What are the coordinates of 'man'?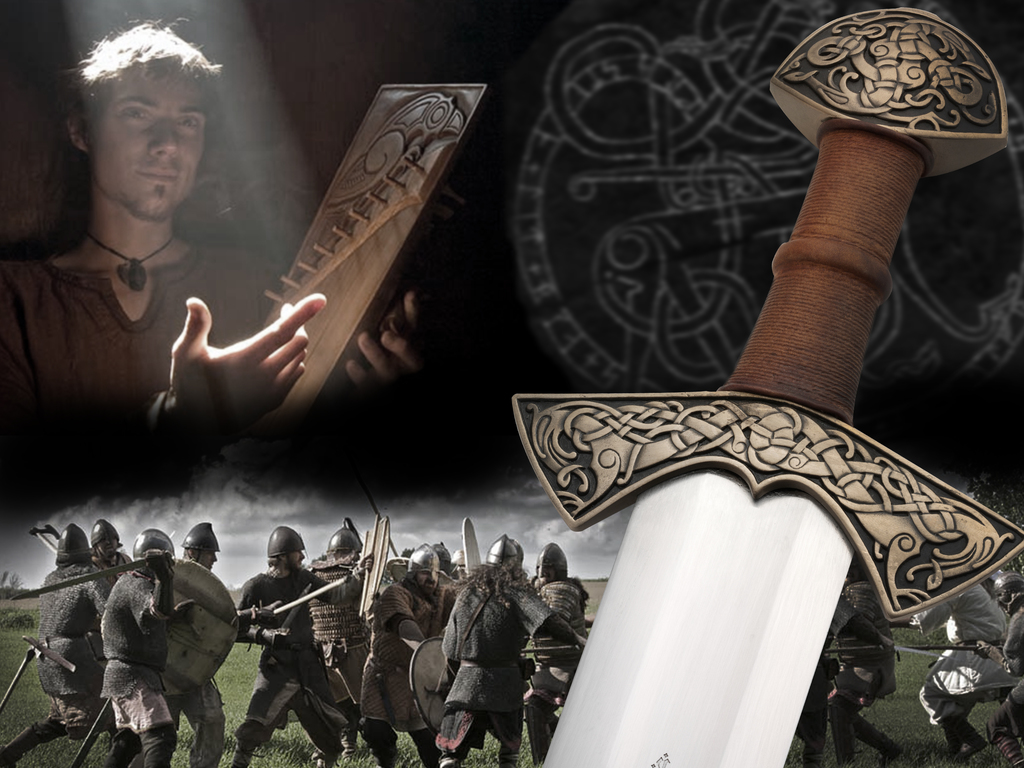
<box>0,13,429,471</box>.
